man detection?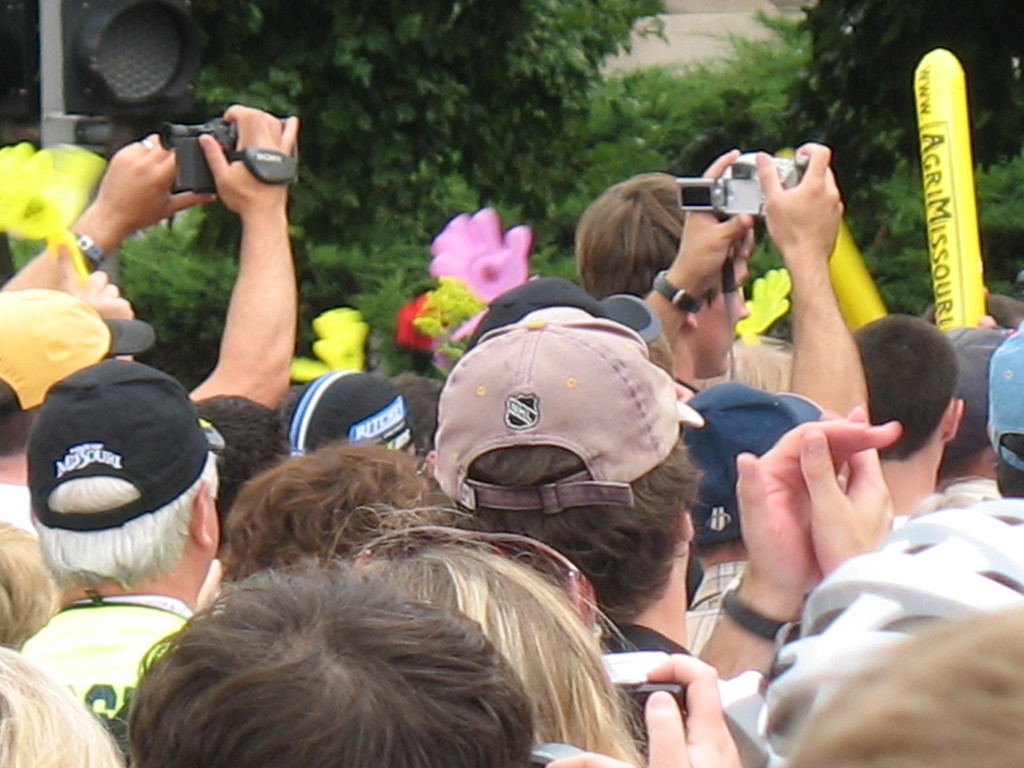
13,359,225,767
